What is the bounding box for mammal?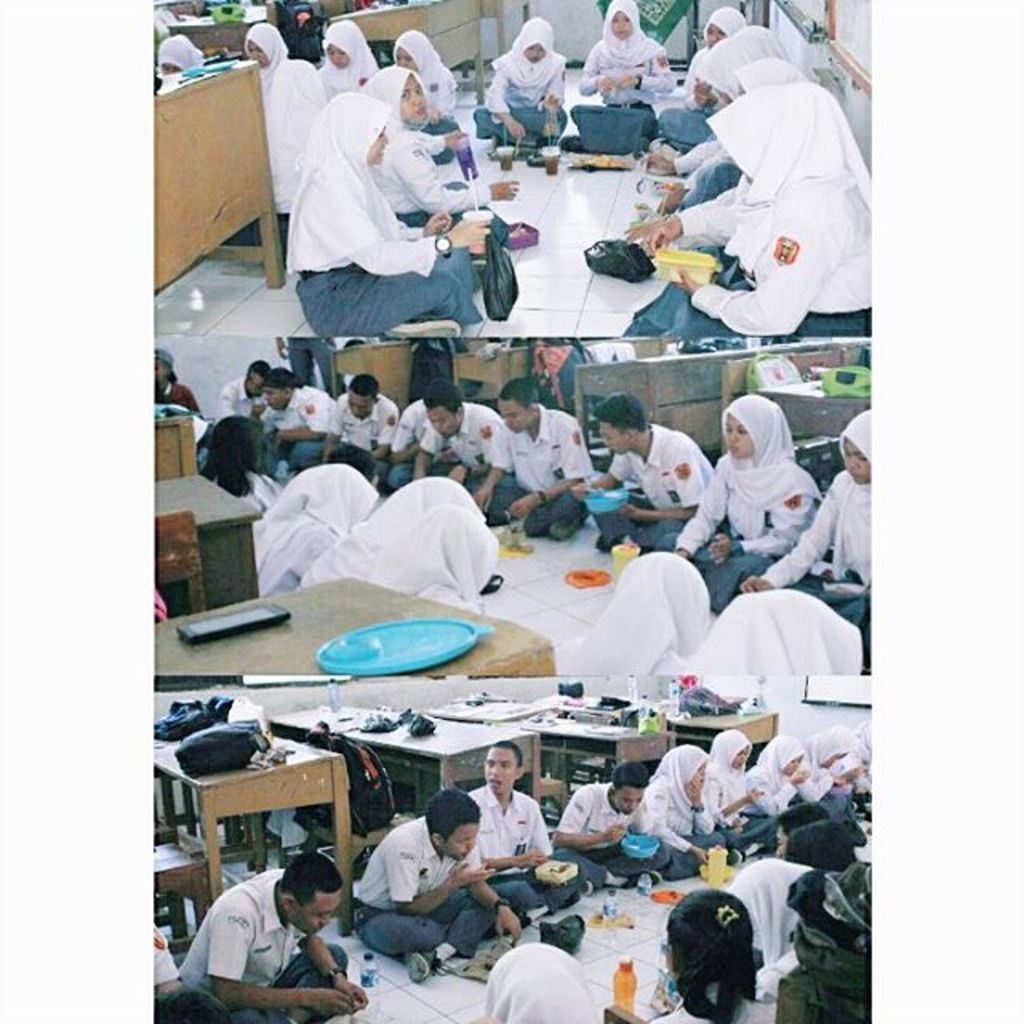
BBox(555, 392, 715, 549).
